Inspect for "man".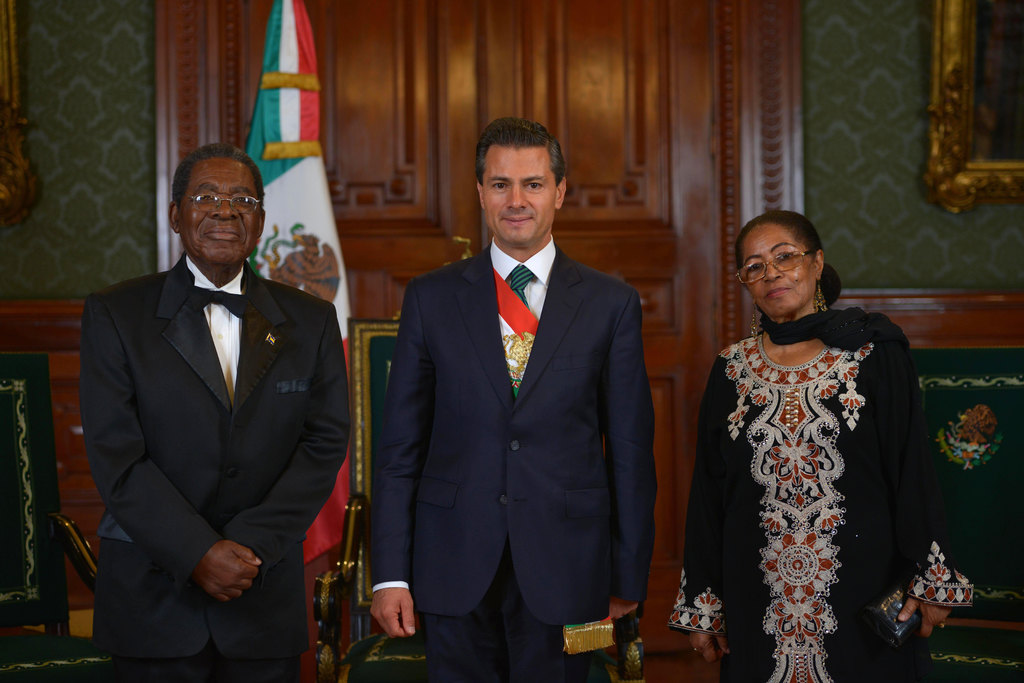
Inspection: (367,113,654,682).
